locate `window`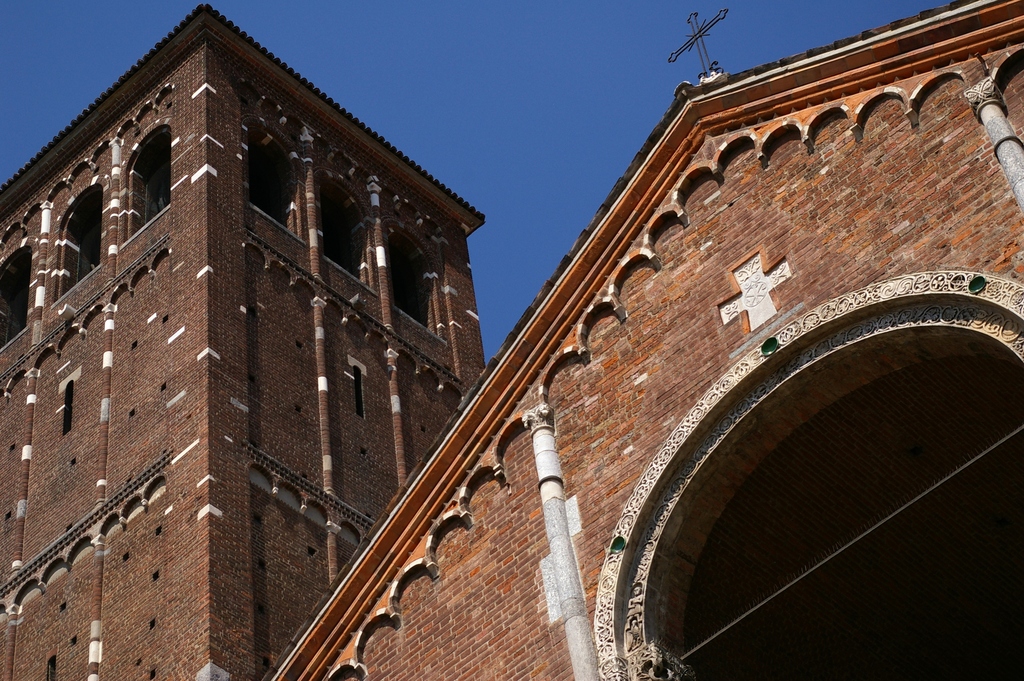
[120,124,177,245]
